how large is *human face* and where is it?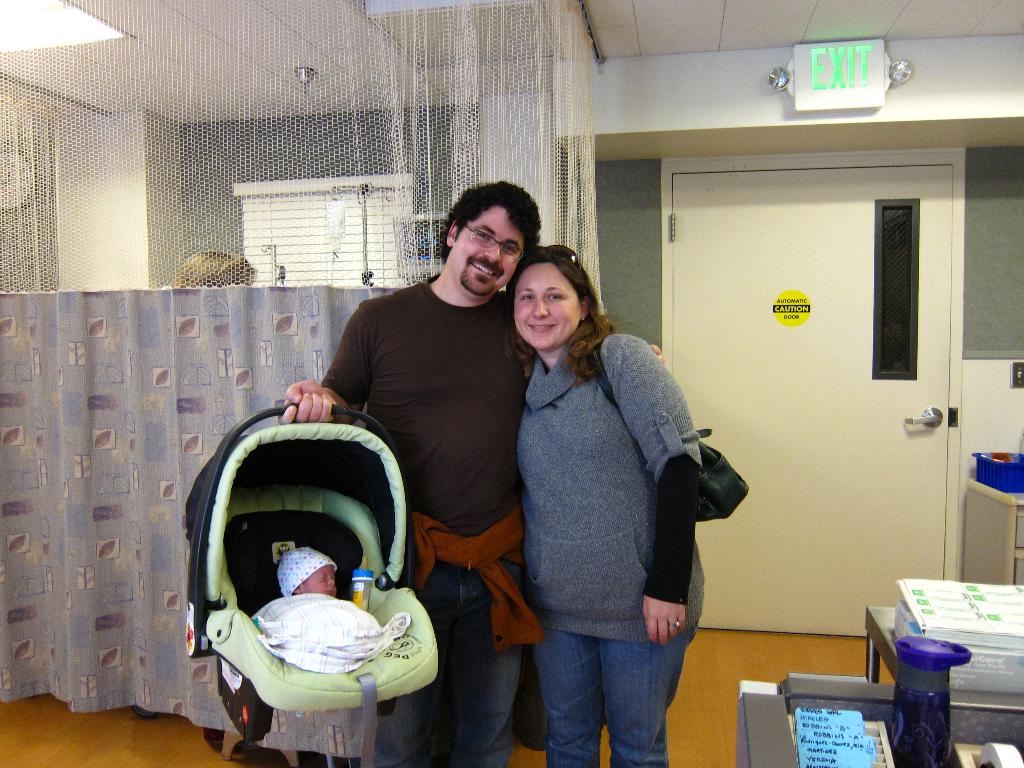
Bounding box: BBox(294, 566, 333, 597).
